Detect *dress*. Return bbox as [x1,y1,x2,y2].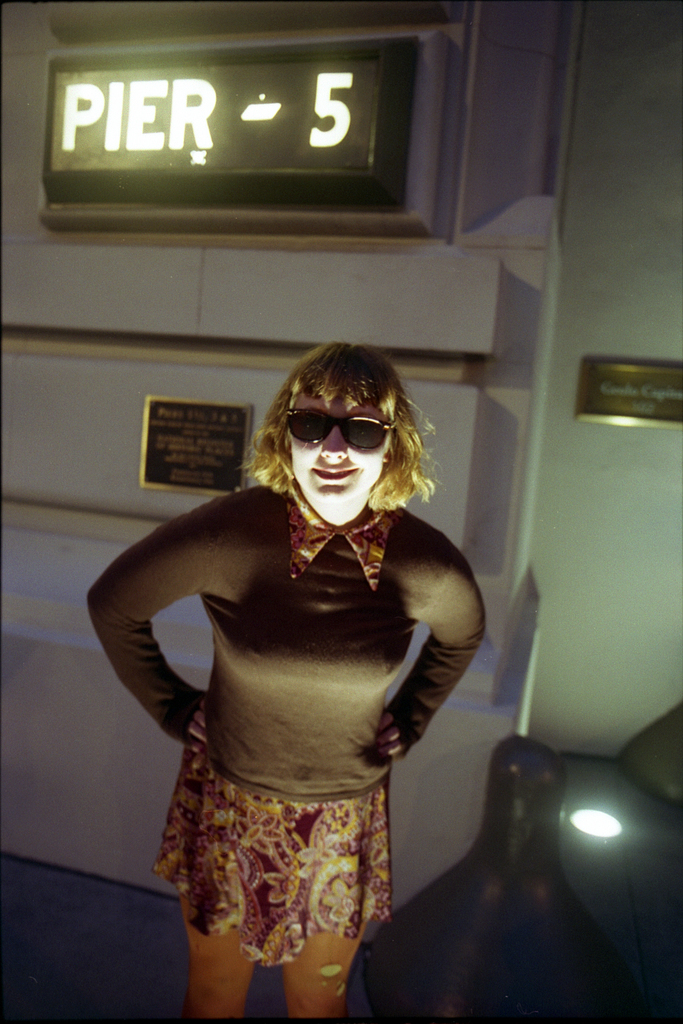
[131,478,477,888].
